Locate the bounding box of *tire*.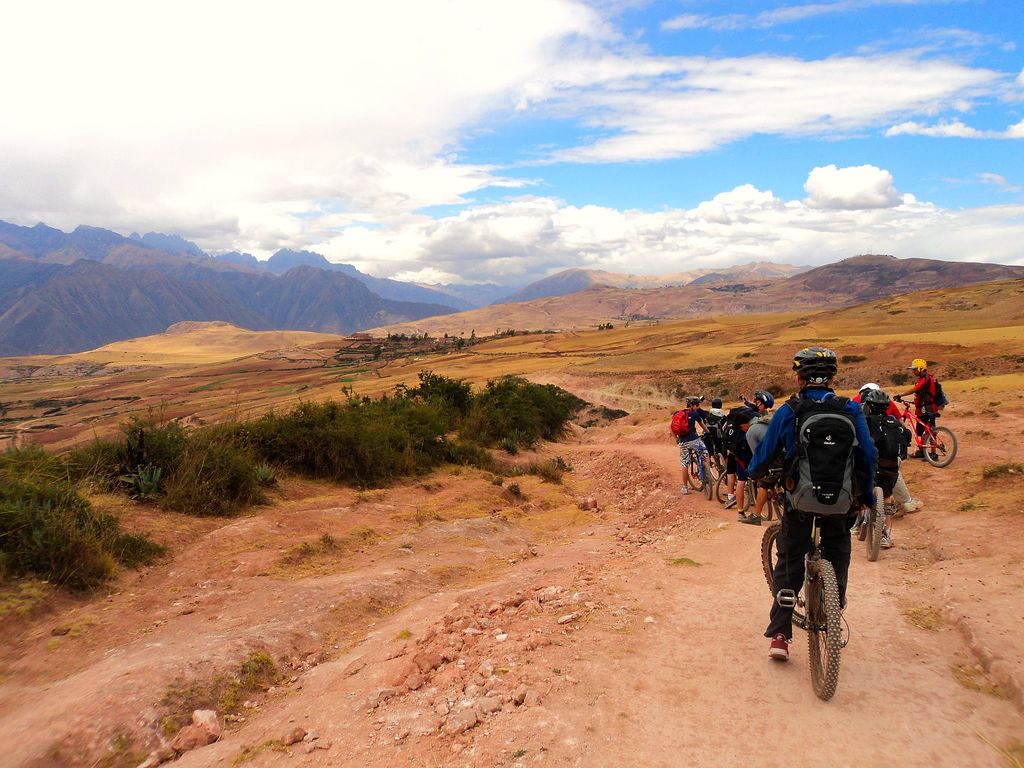
Bounding box: [866,486,884,563].
